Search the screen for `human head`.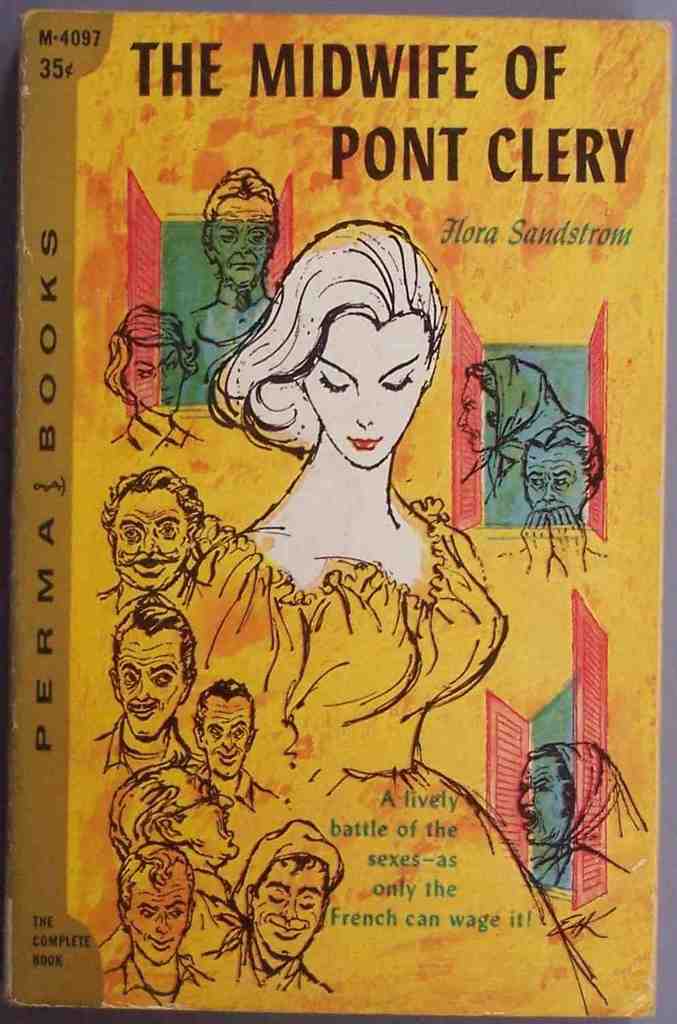
Found at Rect(113, 587, 198, 741).
